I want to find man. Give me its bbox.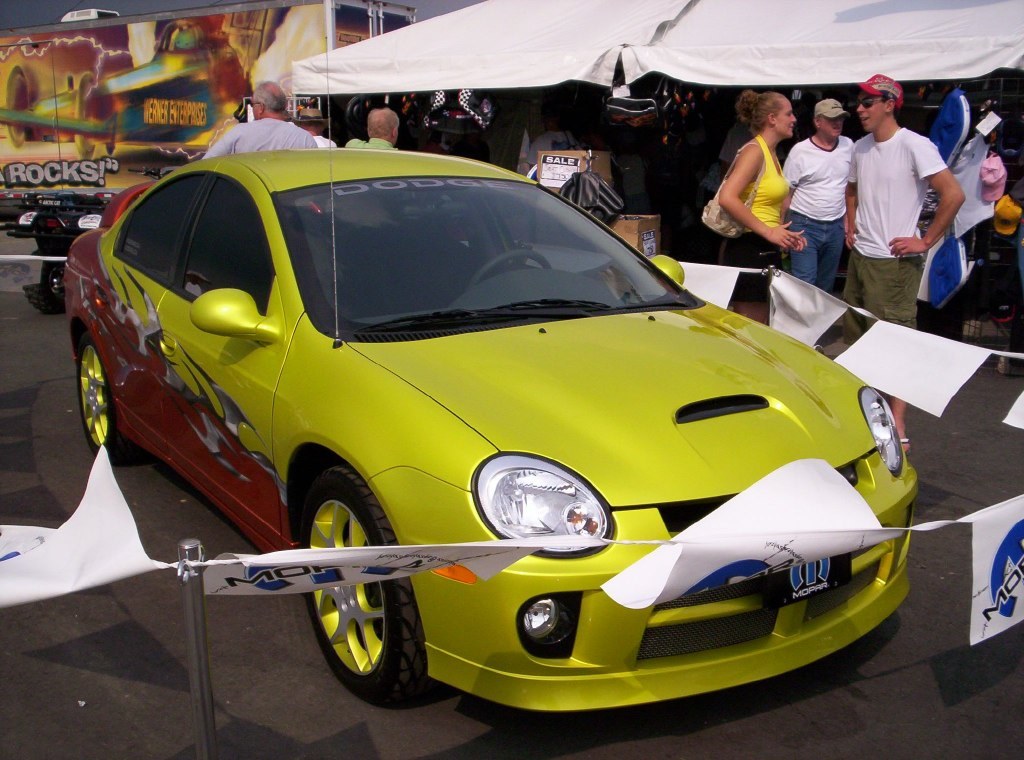
[left=206, top=85, right=311, bottom=163].
